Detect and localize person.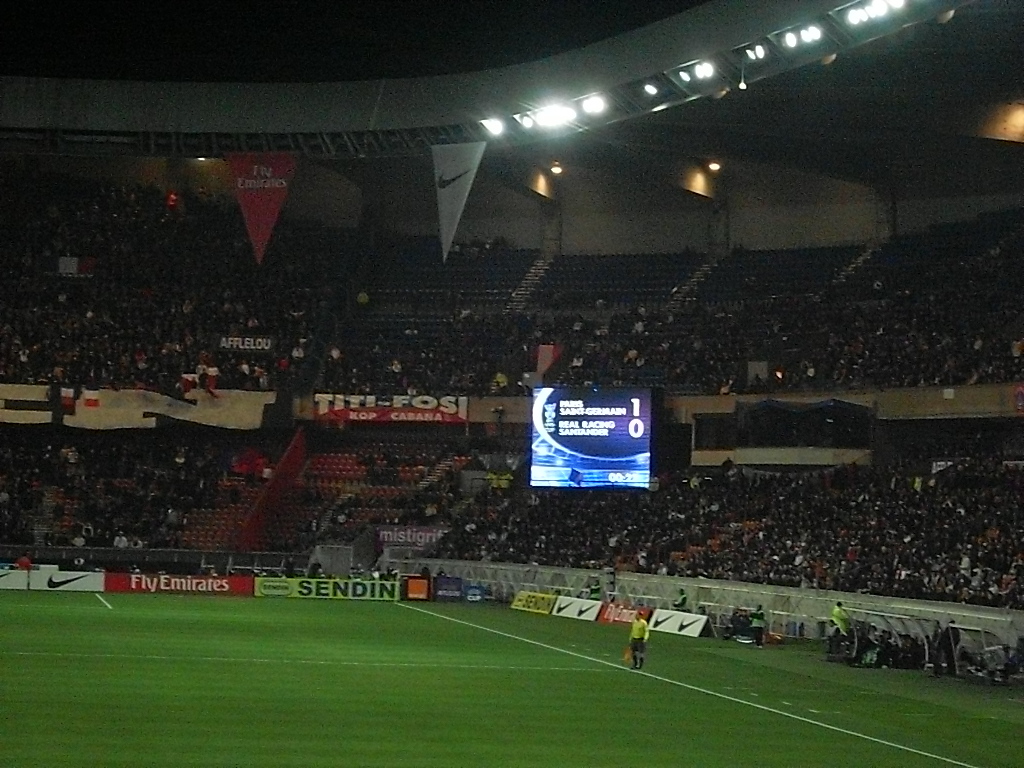
Localized at 664 587 693 621.
